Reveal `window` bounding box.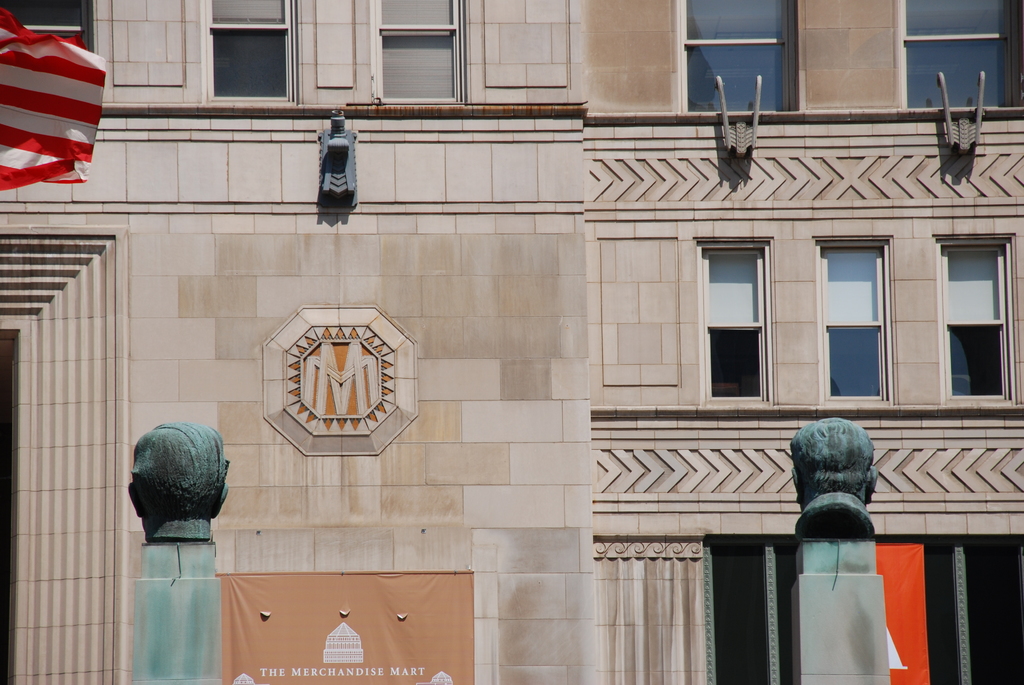
Revealed: left=668, top=0, right=812, bottom=120.
